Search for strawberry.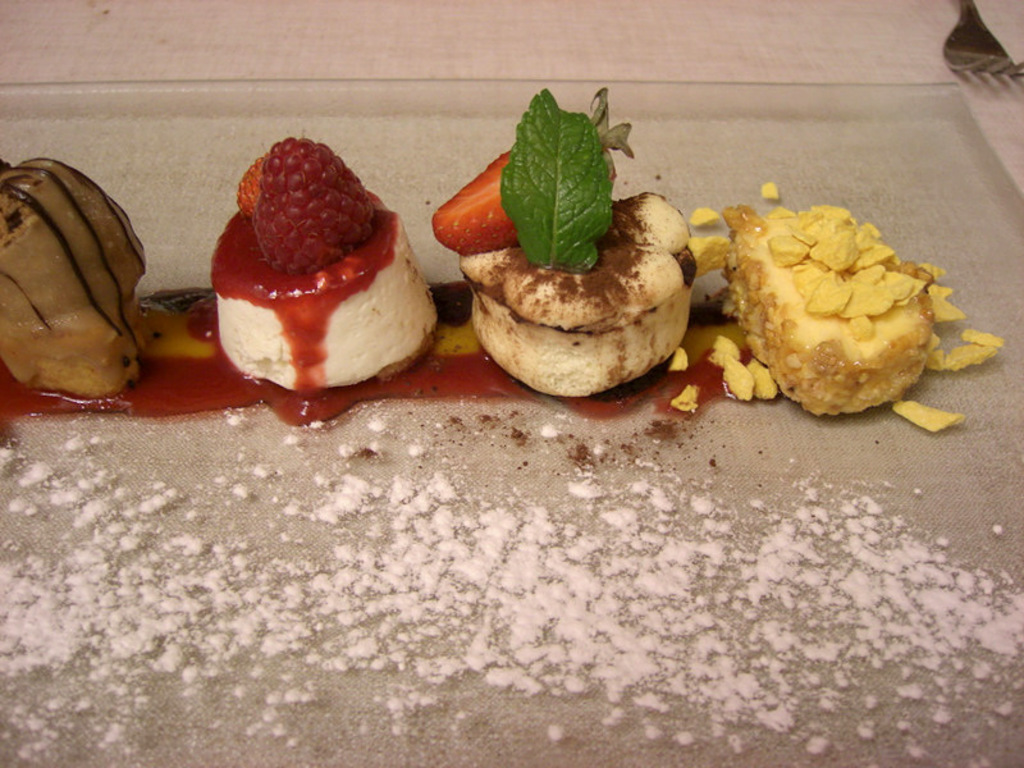
Found at left=227, top=131, right=399, bottom=319.
